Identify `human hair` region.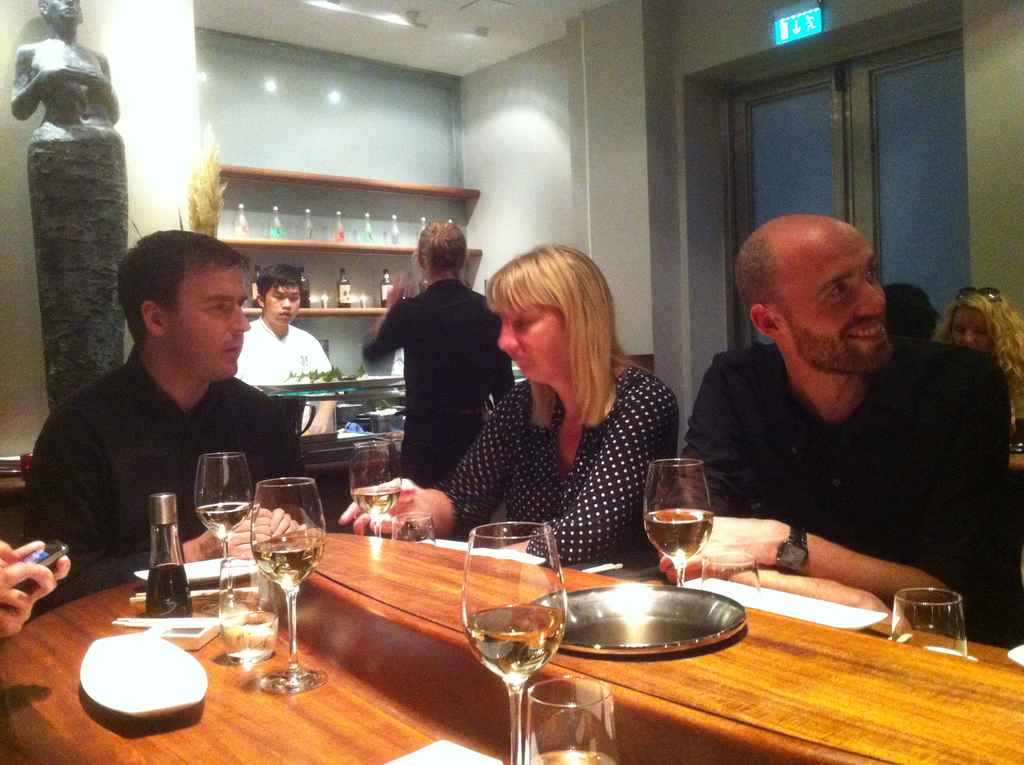
Region: crop(488, 240, 616, 427).
